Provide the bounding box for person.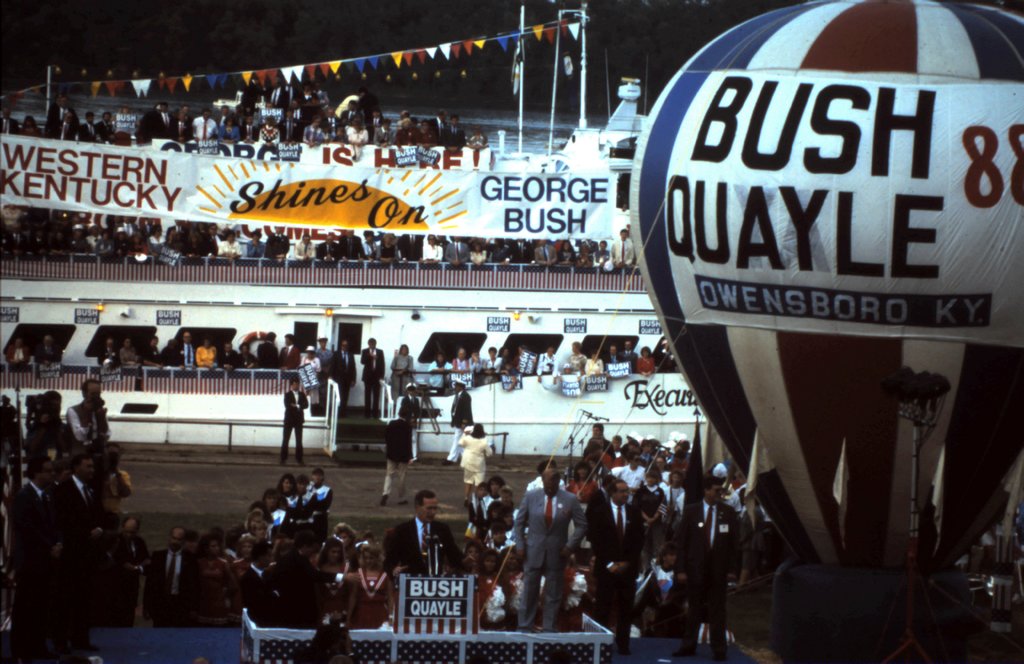
(76,370,119,467).
